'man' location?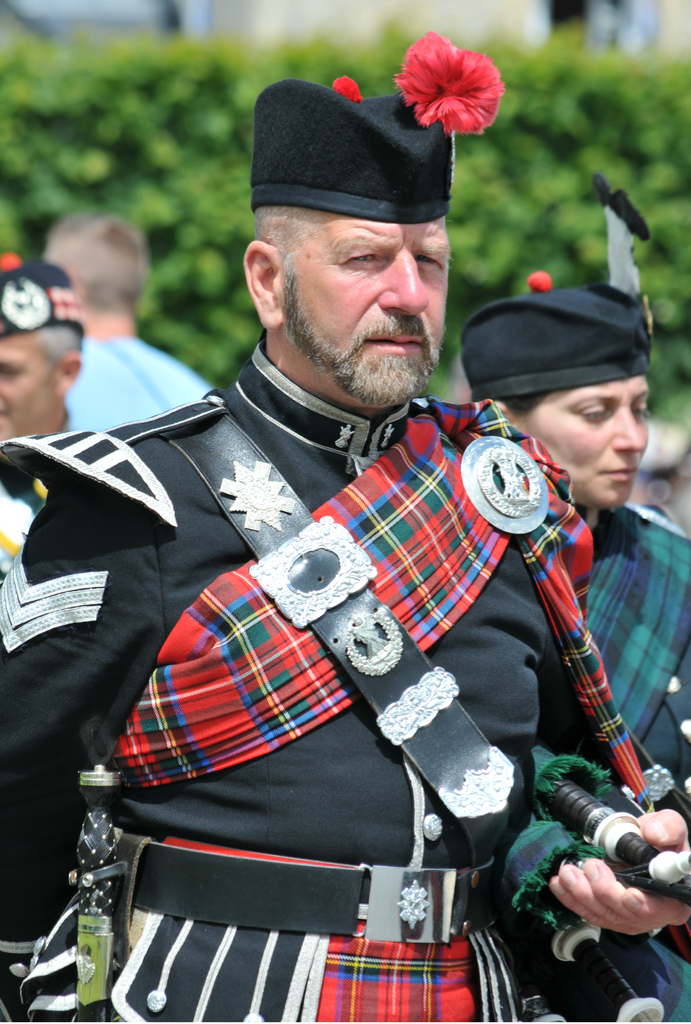
(left=45, top=93, right=636, bottom=1023)
